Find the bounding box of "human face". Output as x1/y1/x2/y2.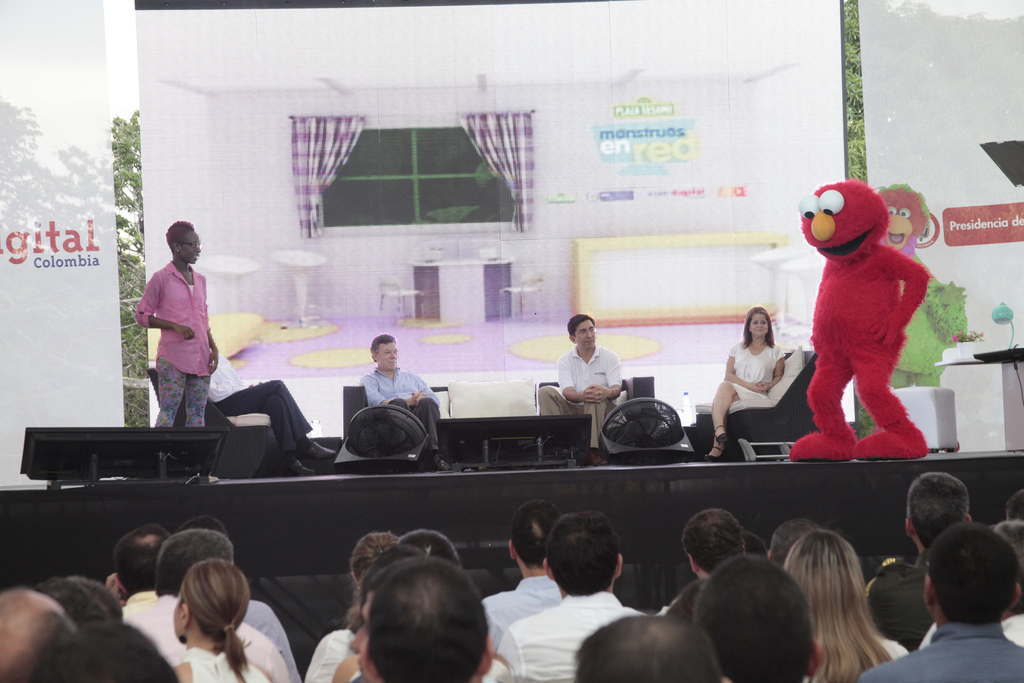
176/231/202/264.
